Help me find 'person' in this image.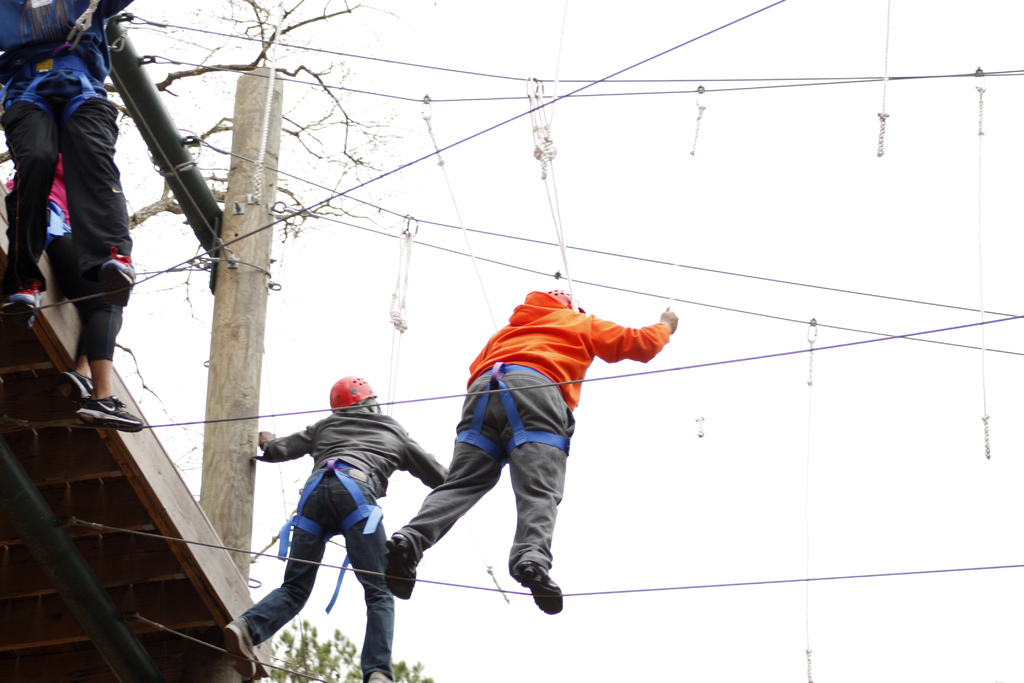
Found it: region(0, 0, 141, 432).
